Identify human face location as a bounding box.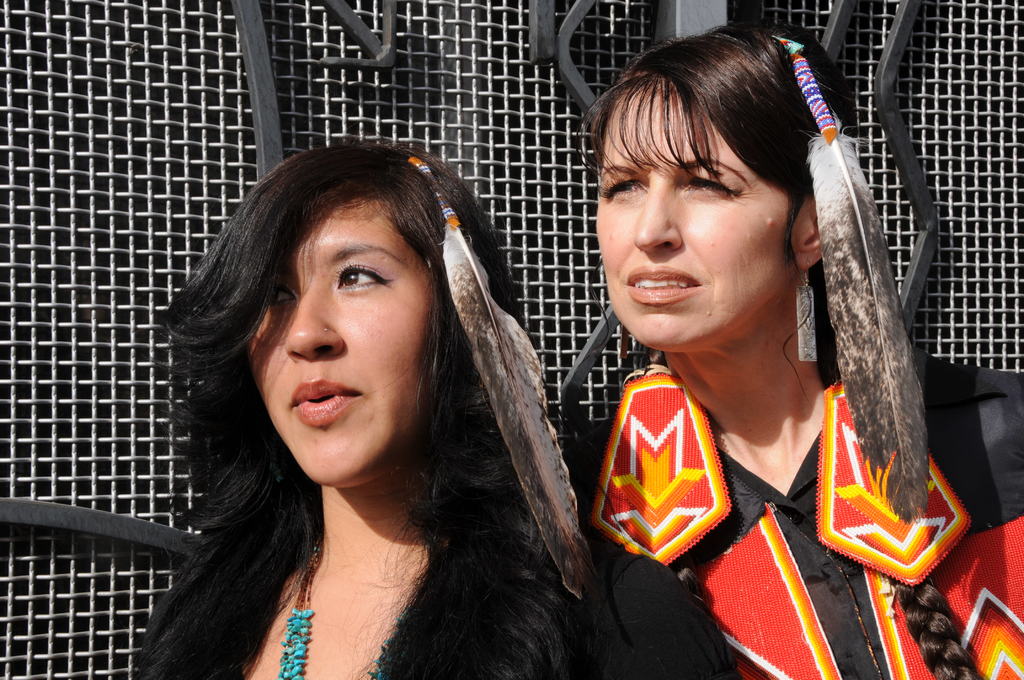
box(249, 202, 438, 480).
